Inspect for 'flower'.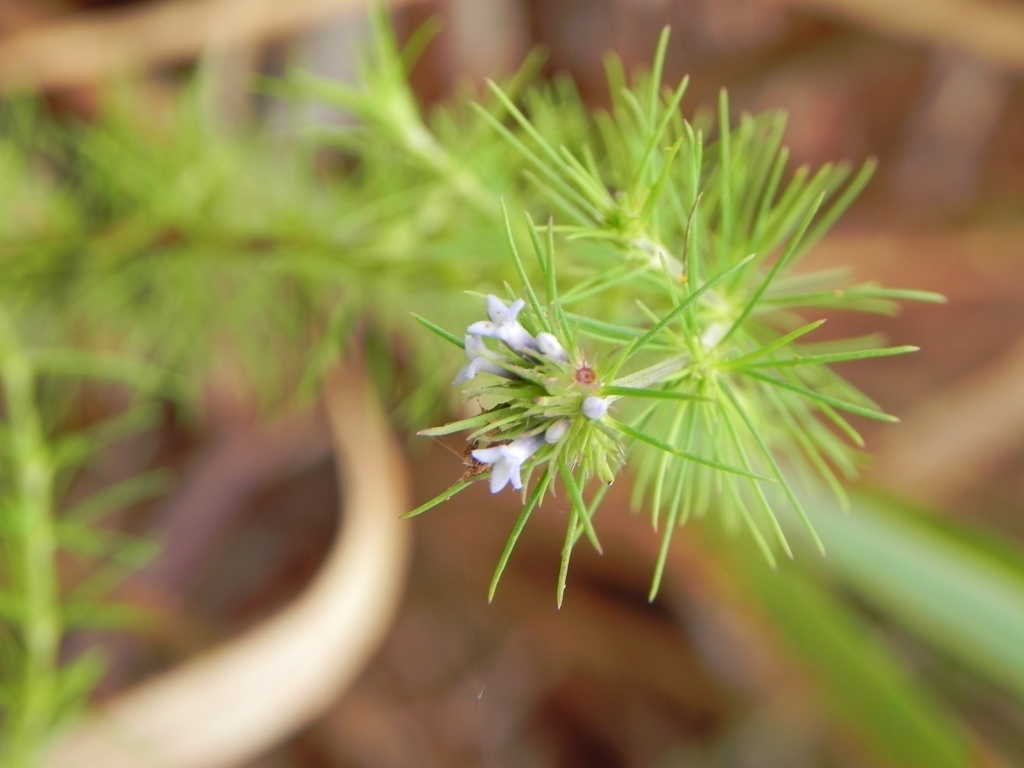
Inspection: pyautogui.locateOnScreen(468, 292, 546, 363).
